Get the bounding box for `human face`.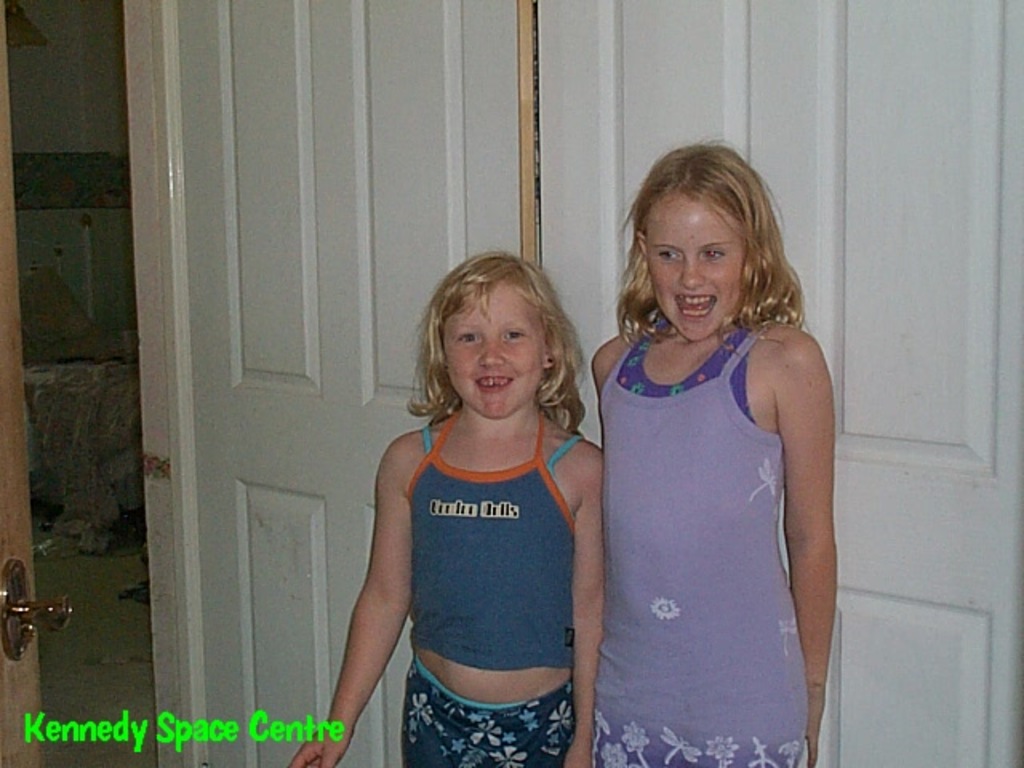
[638, 186, 744, 341].
